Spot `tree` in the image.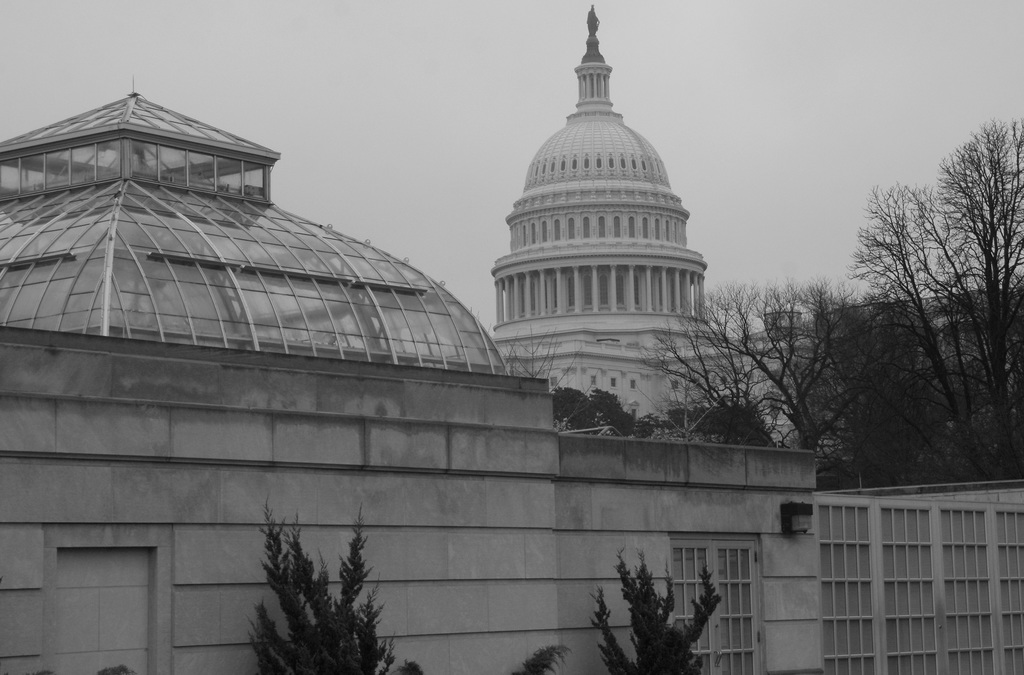
`tree` found at detection(545, 379, 637, 438).
